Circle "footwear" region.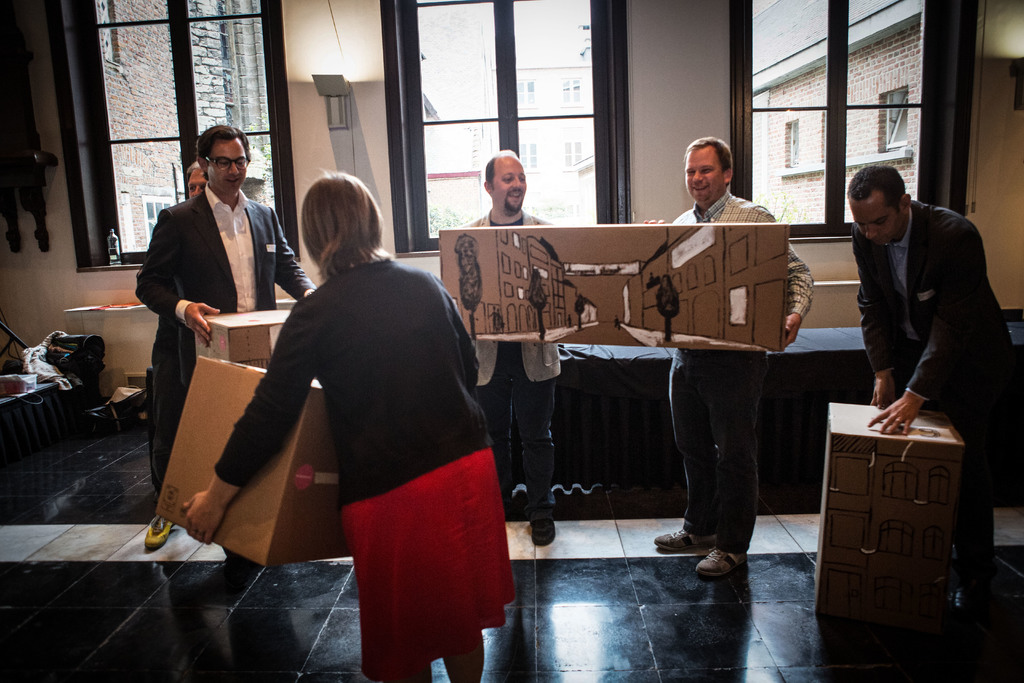
Region: region(527, 523, 559, 547).
